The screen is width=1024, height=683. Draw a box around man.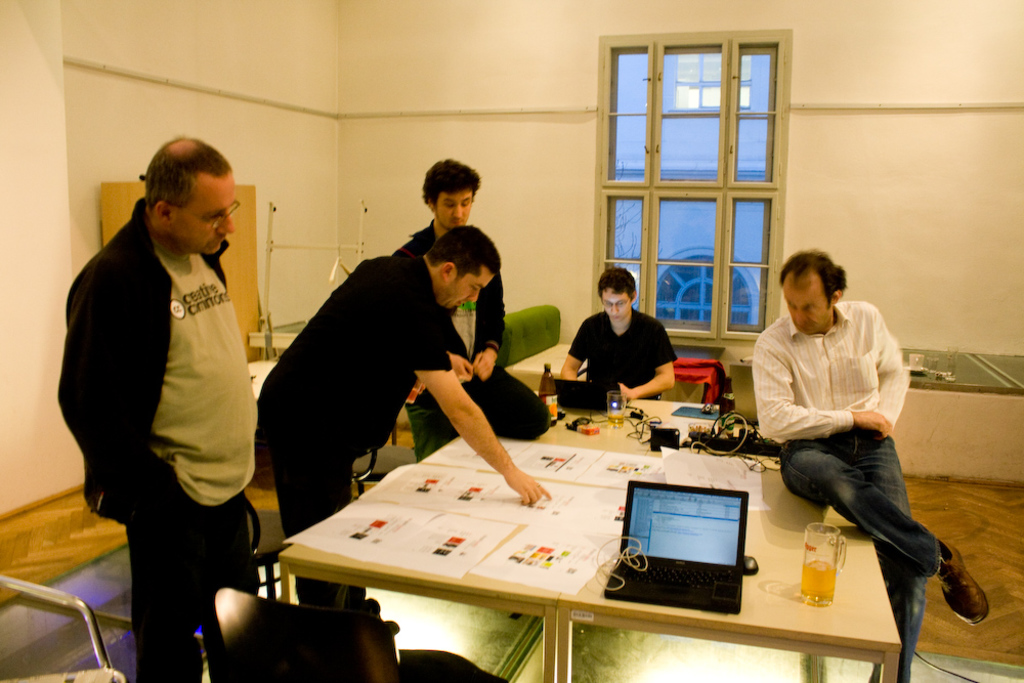
(x1=57, y1=129, x2=276, y2=645).
